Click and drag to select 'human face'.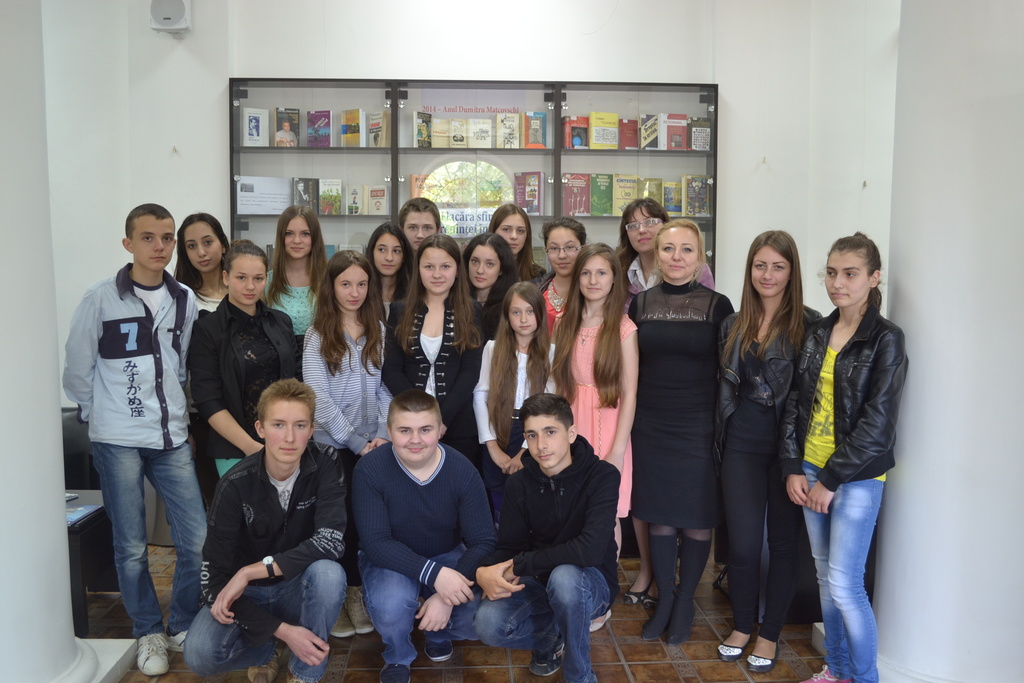
Selection: bbox(184, 218, 225, 276).
